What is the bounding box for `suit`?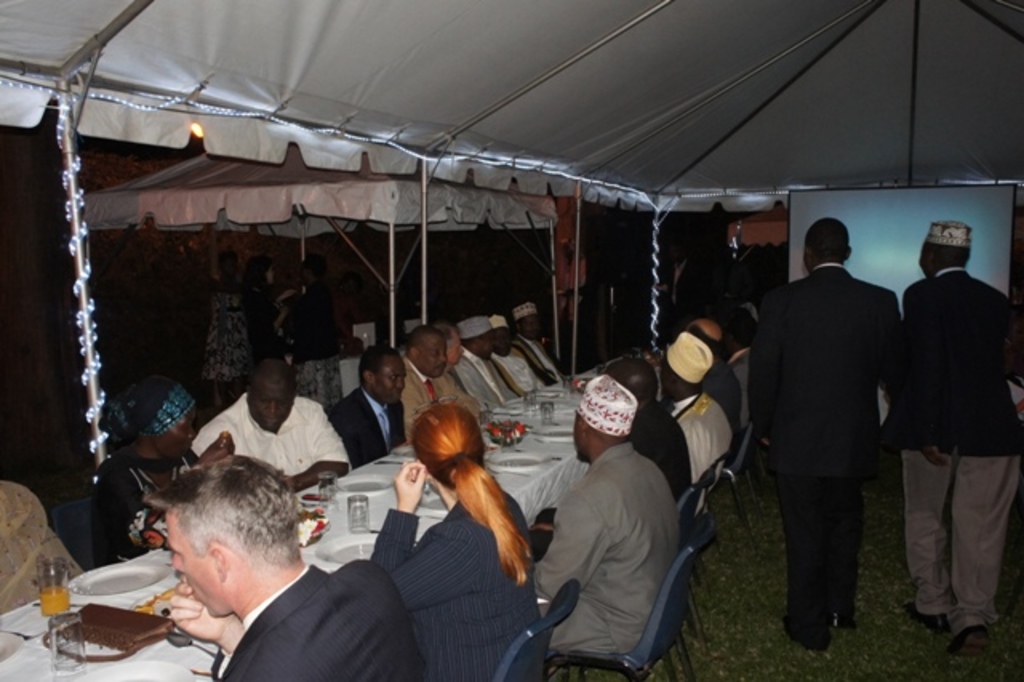
left=909, top=267, right=1022, bottom=629.
